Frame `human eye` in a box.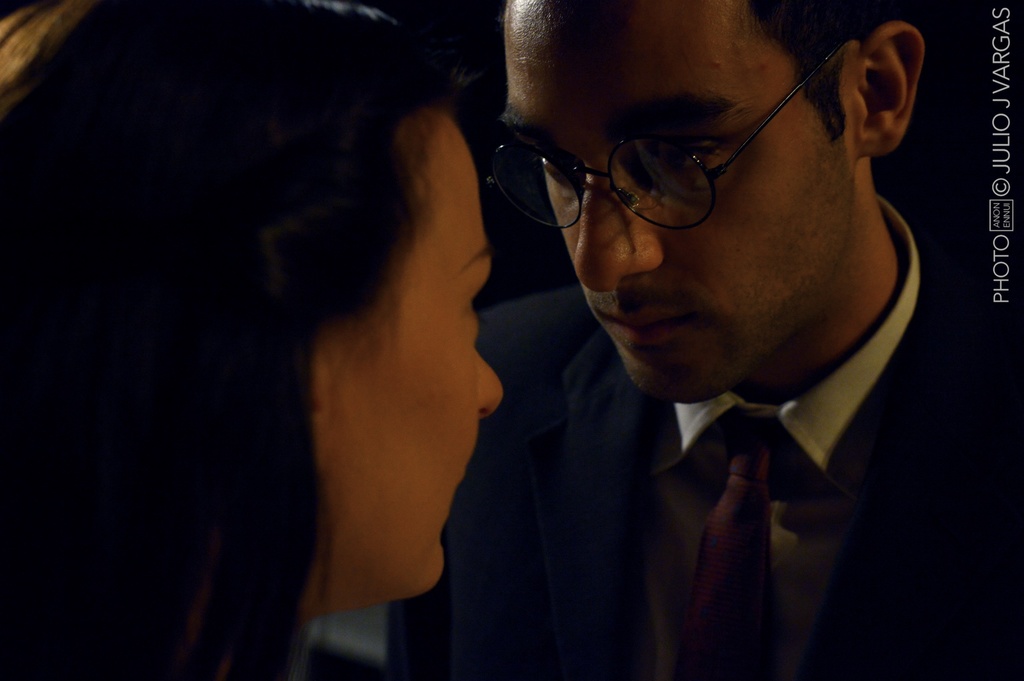
pyautogui.locateOnScreen(536, 149, 580, 183).
